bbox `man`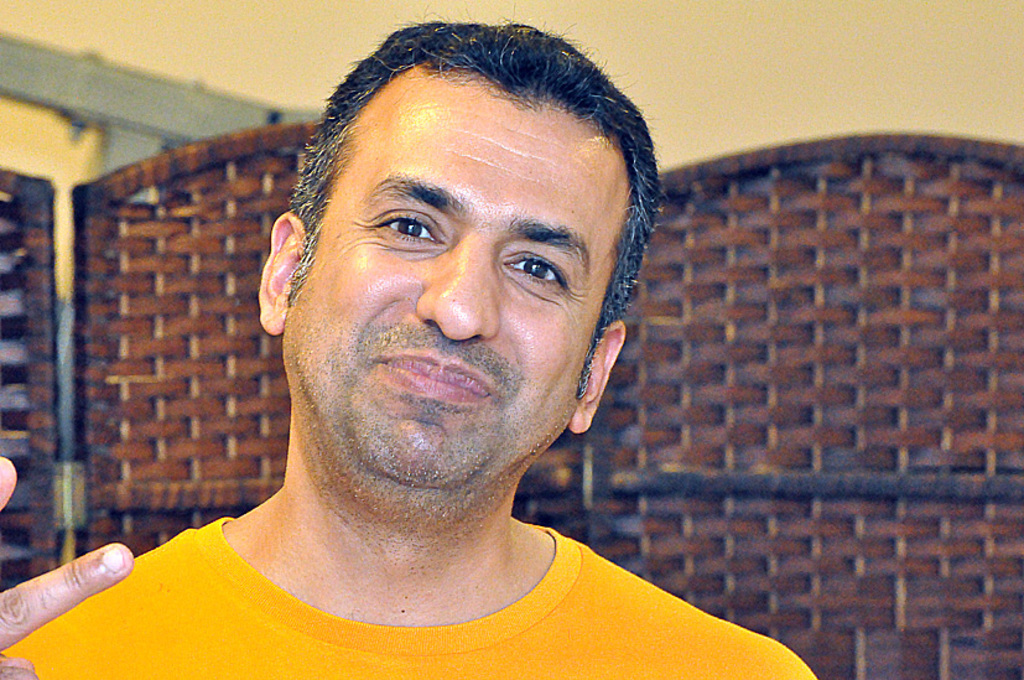
box=[0, 11, 821, 679]
